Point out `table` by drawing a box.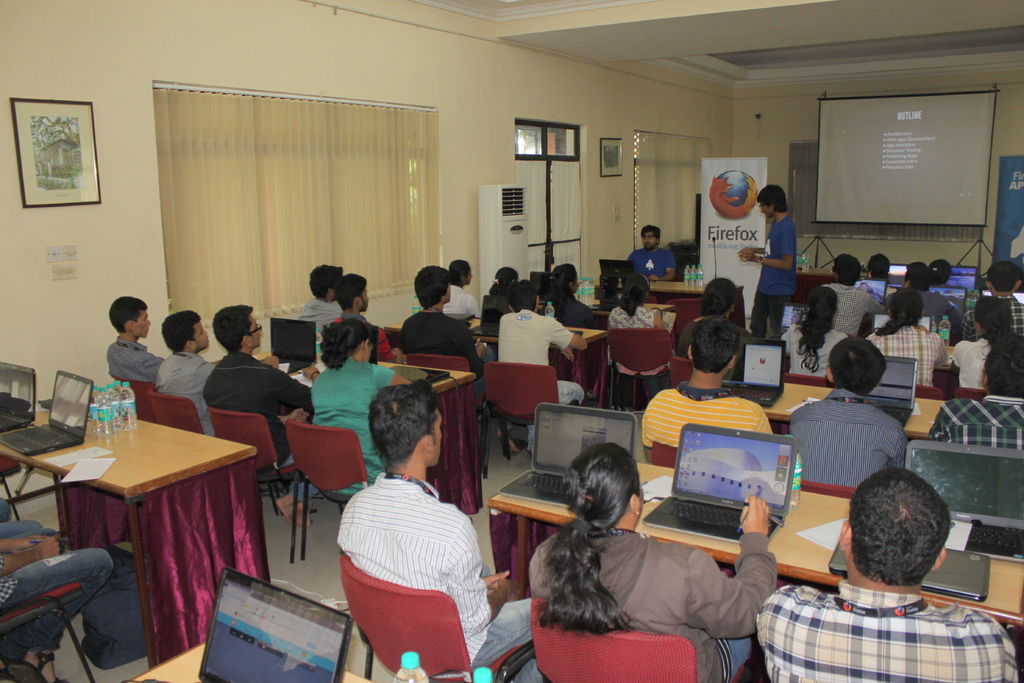
box=[762, 386, 947, 444].
